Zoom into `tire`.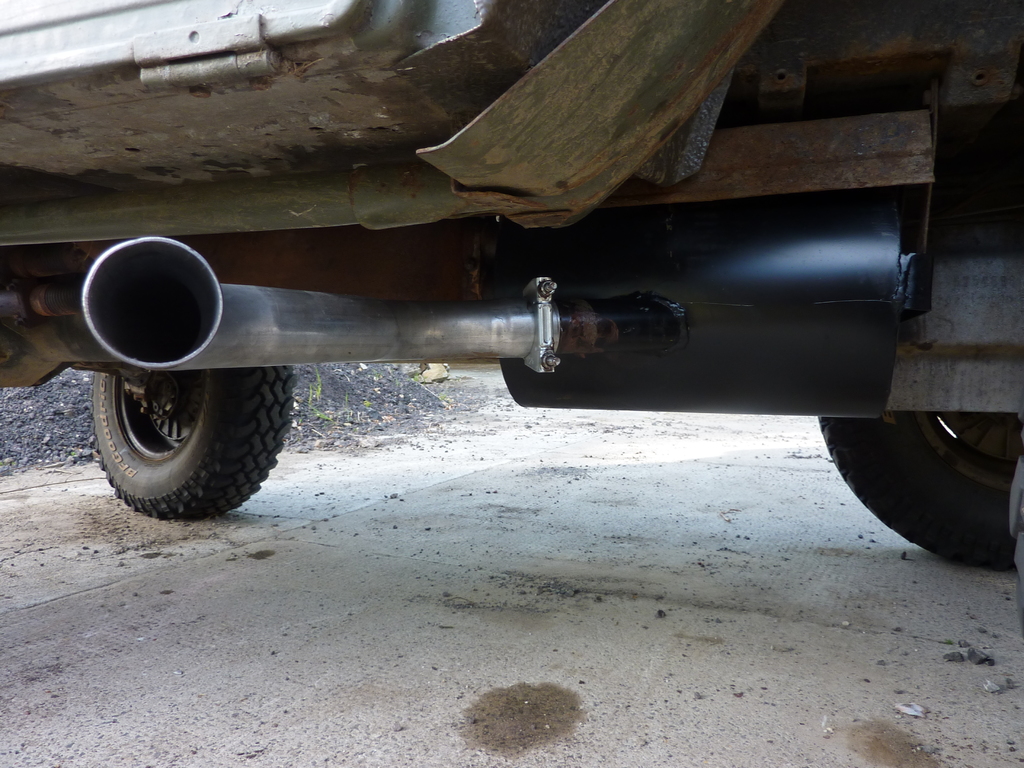
Zoom target: 813, 413, 1023, 577.
